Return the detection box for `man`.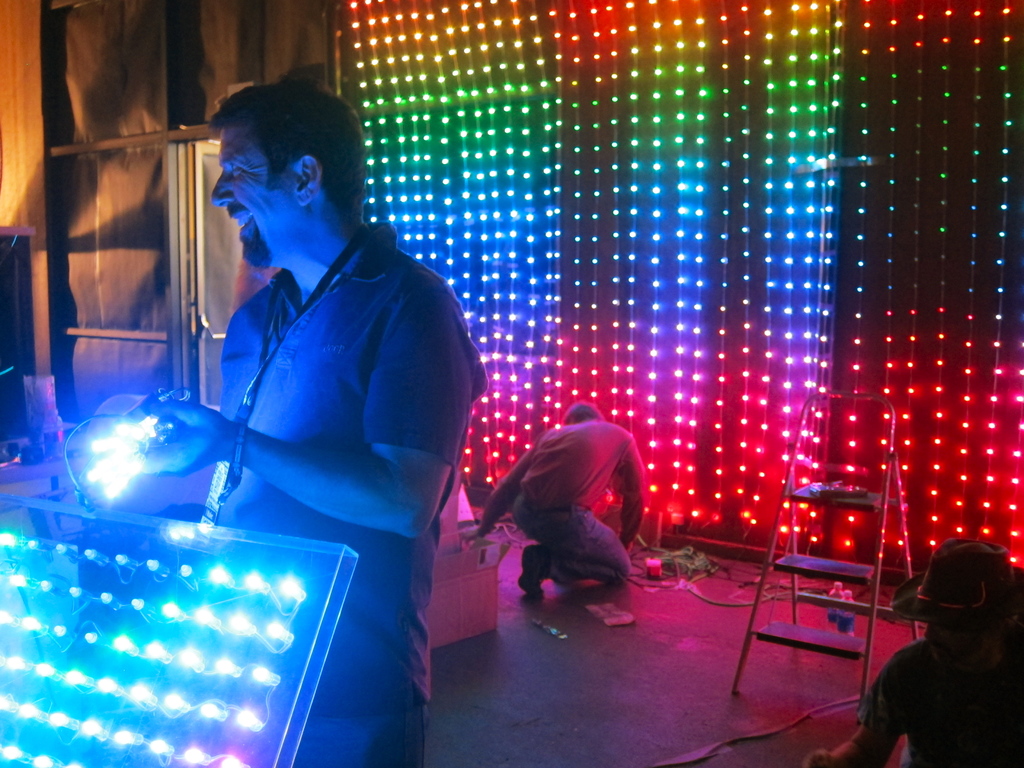
{"left": 95, "top": 72, "right": 489, "bottom": 767}.
